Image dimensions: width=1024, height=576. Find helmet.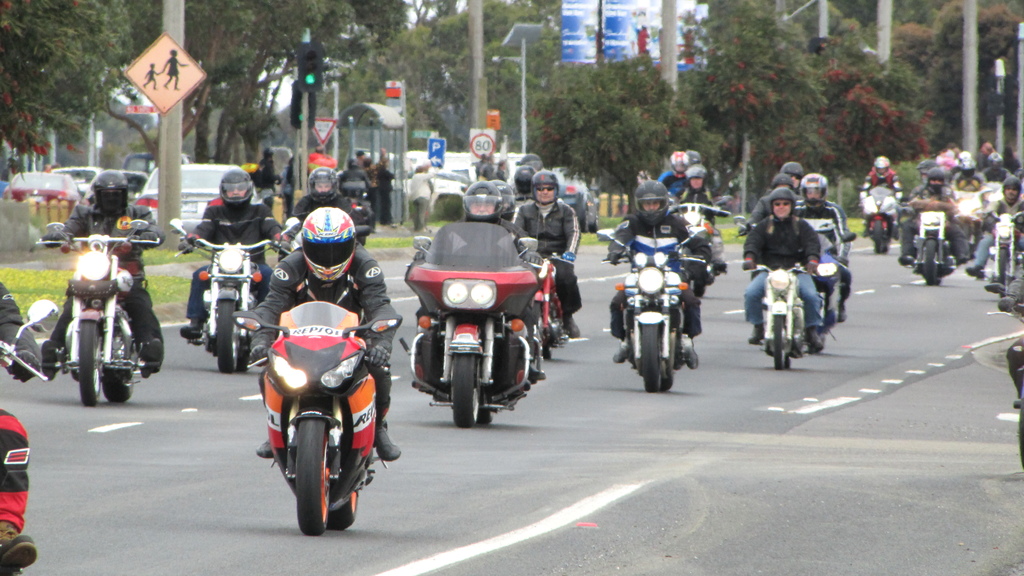
[left=490, top=178, right=518, bottom=218].
